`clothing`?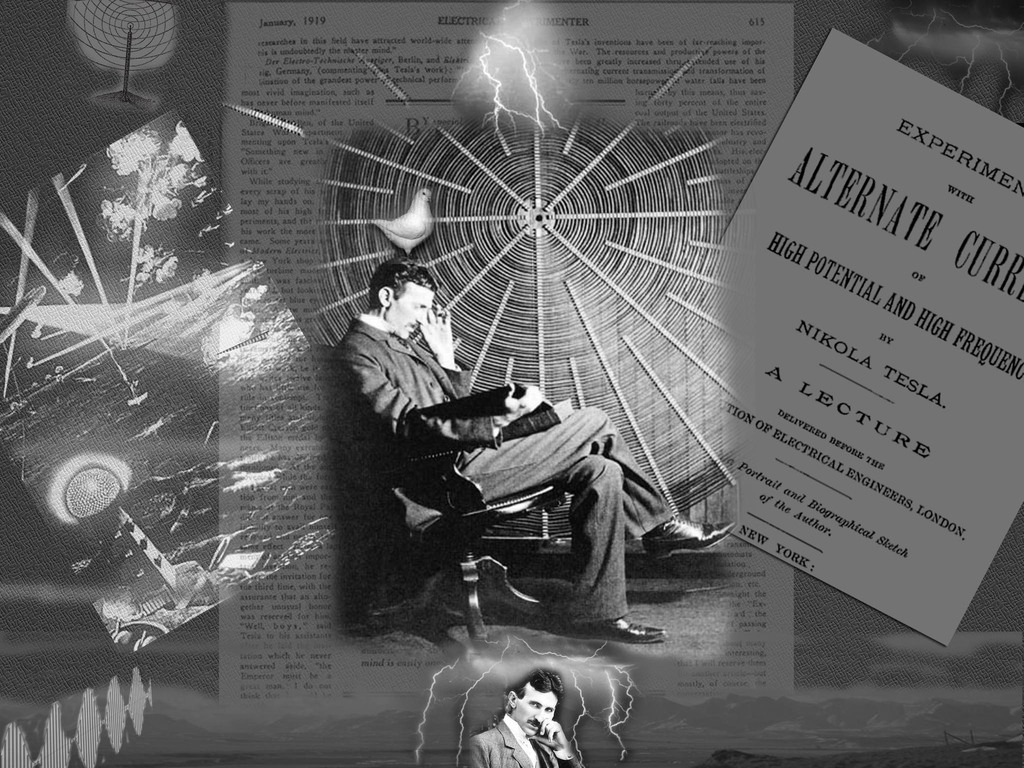
region(463, 713, 580, 767)
